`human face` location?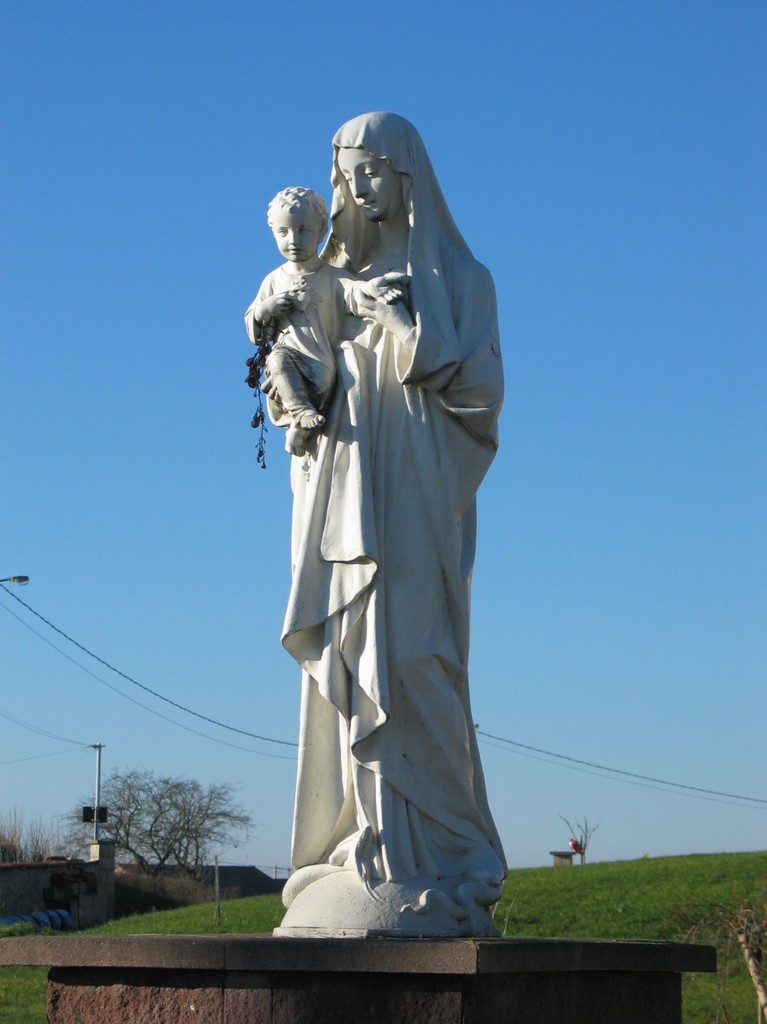
[274, 209, 317, 263]
